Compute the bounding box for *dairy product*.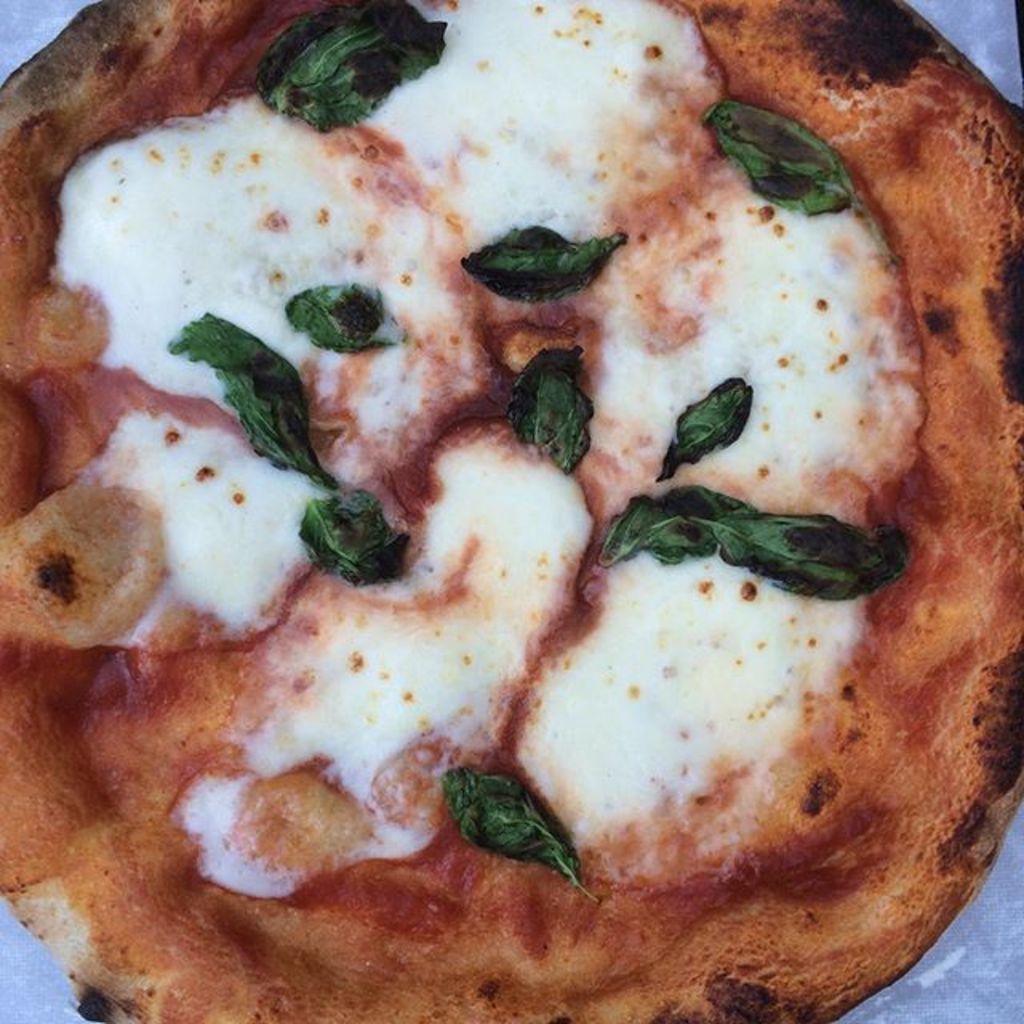
x1=0 y1=0 x2=1022 y2=1022.
